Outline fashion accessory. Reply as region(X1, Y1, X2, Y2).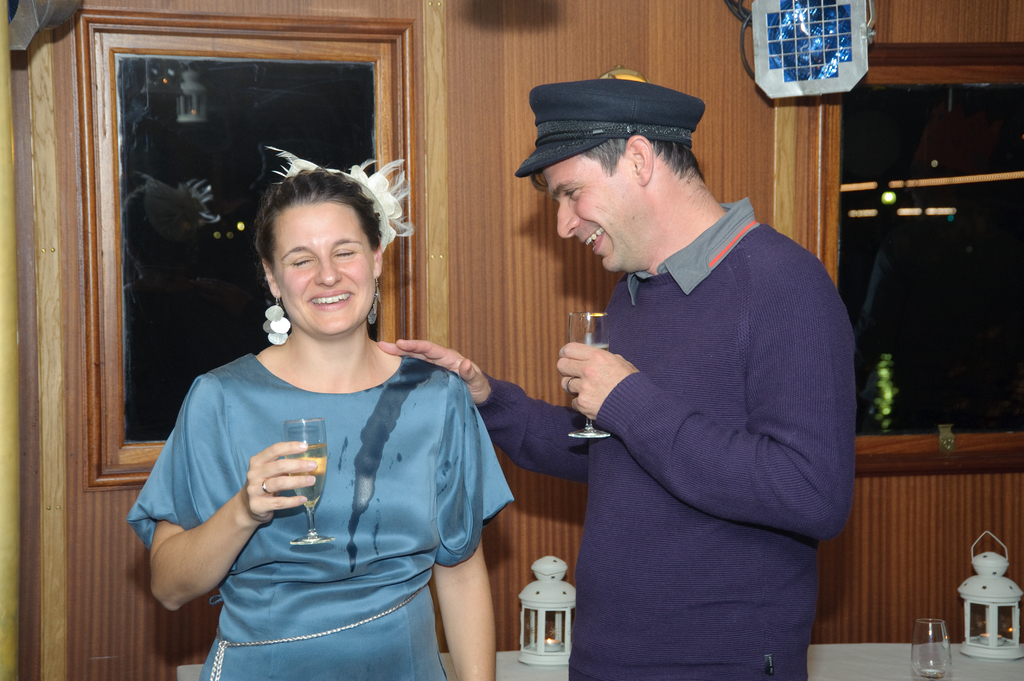
region(266, 144, 417, 255).
